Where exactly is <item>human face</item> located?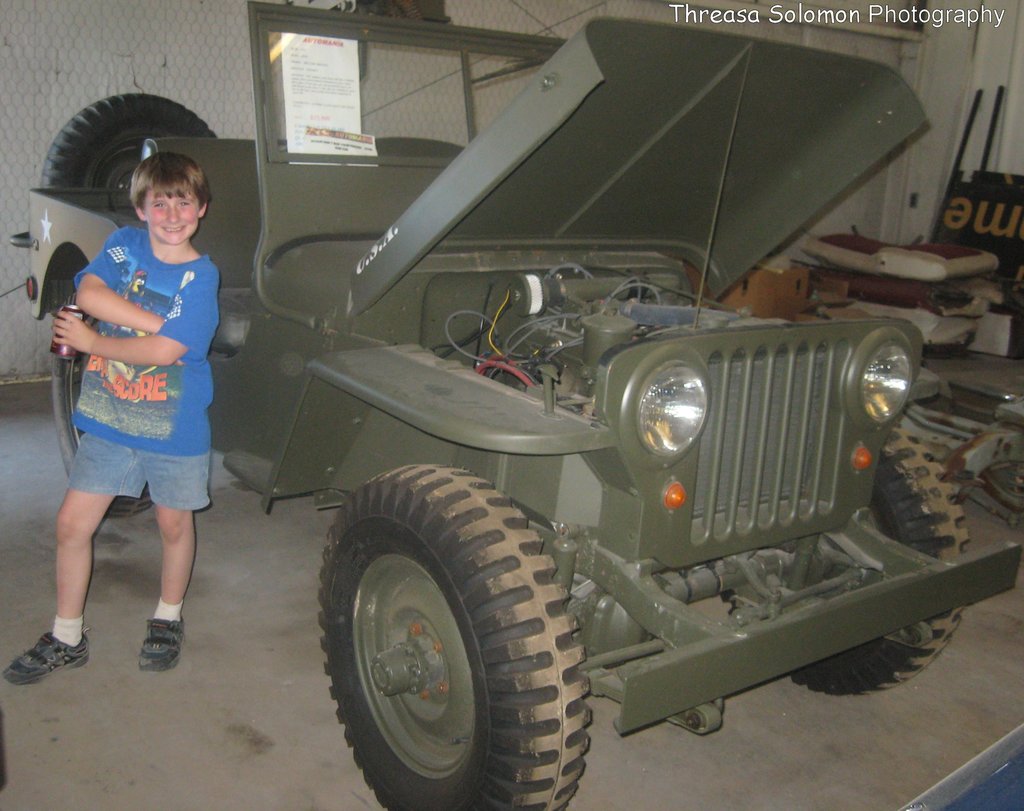
Its bounding box is <region>143, 188, 198, 245</region>.
